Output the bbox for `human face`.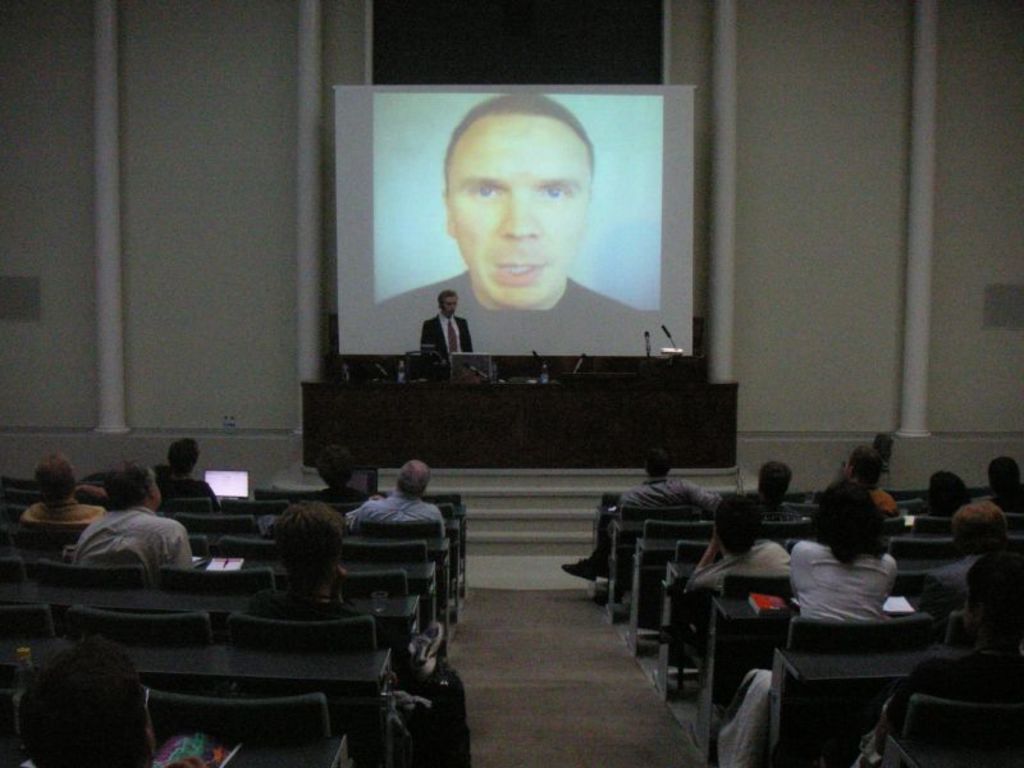
detection(449, 114, 589, 311).
